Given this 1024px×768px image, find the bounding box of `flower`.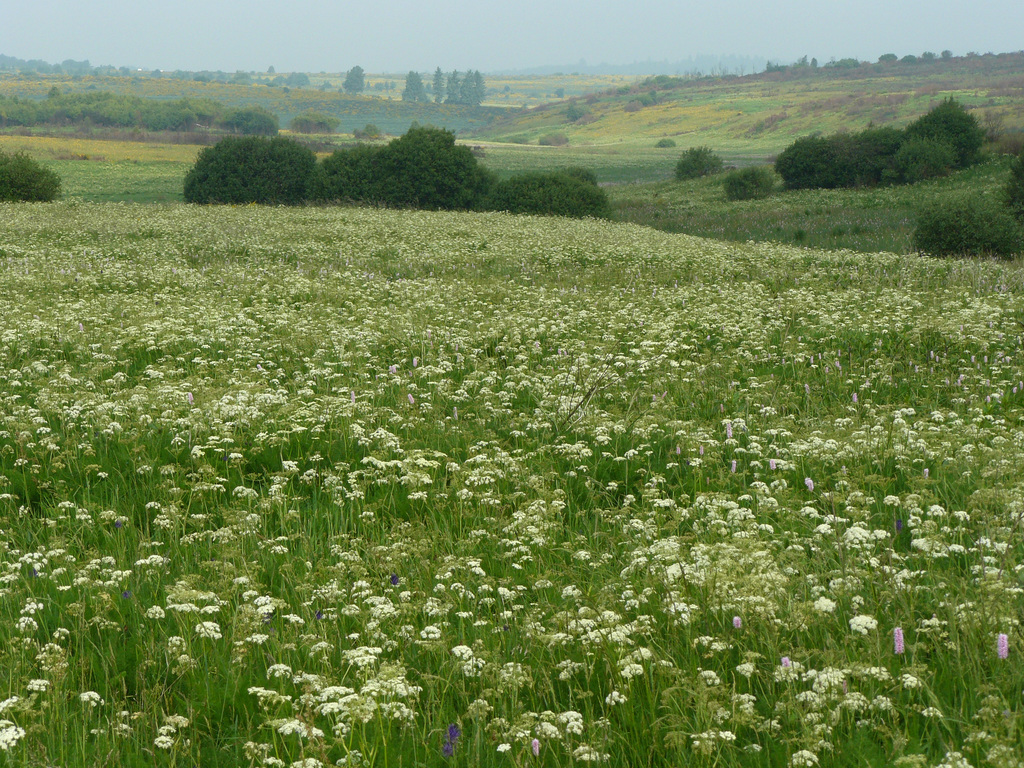
rect(157, 730, 175, 752).
